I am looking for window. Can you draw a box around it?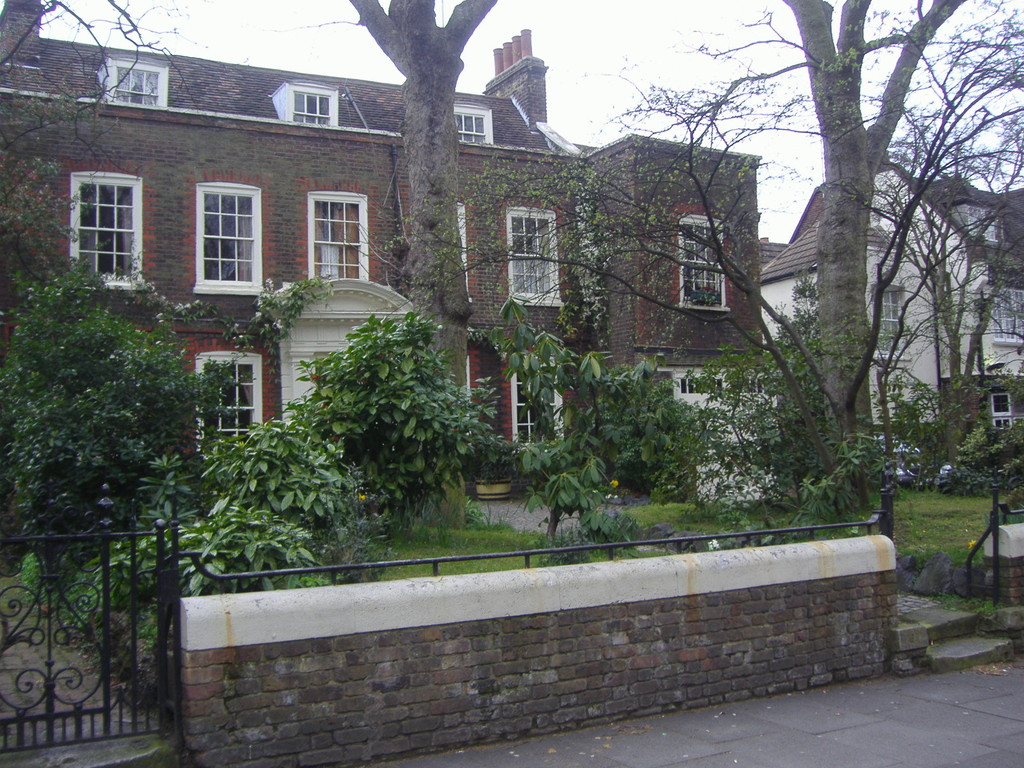
Sure, the bounding box is (left=513, top=362, right=572, bottom=458).
